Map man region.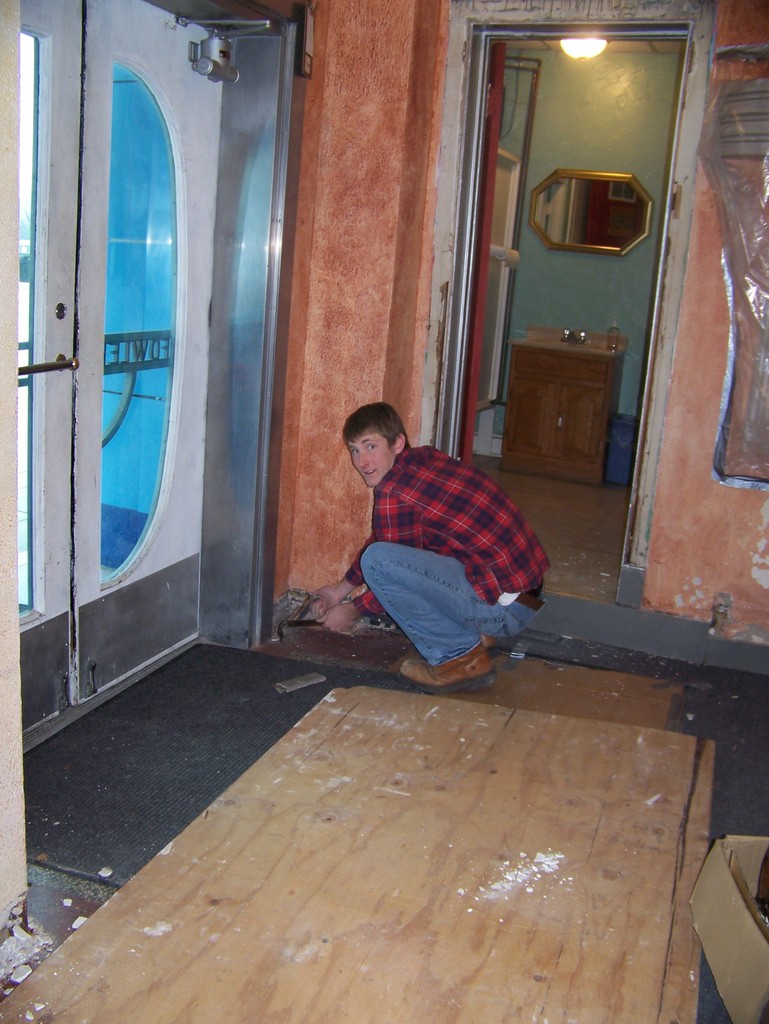
Mapped to (x1=305, y1=388, x2=557, y2=682).
